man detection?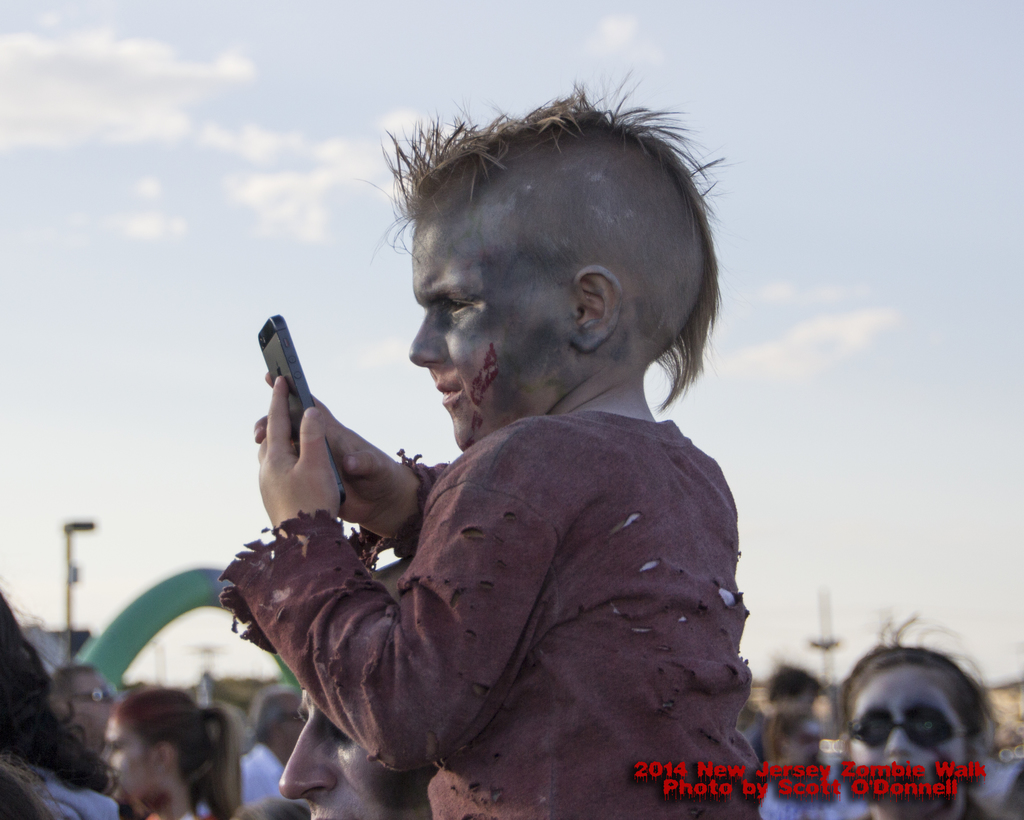
<bbox>756, 717, 864, 819</bbox>
